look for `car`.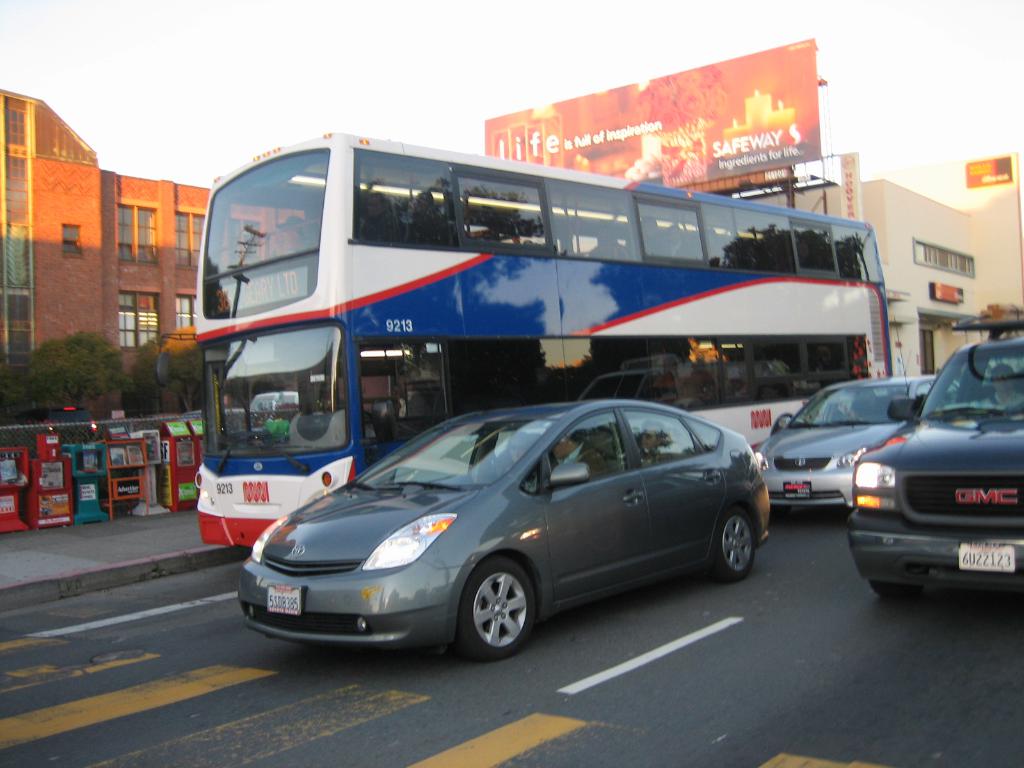
Found: <bbox>237, 409, 772, 662</bbox>.
